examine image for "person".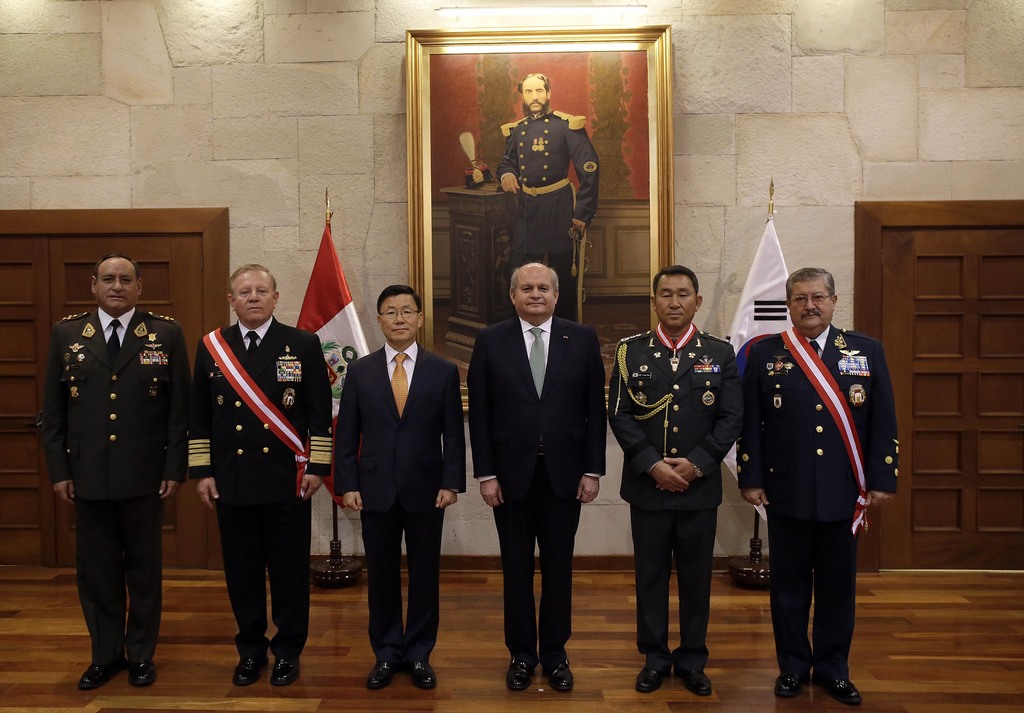
Examination result: [x1=735, y1=260, x2=899, y2=708].
